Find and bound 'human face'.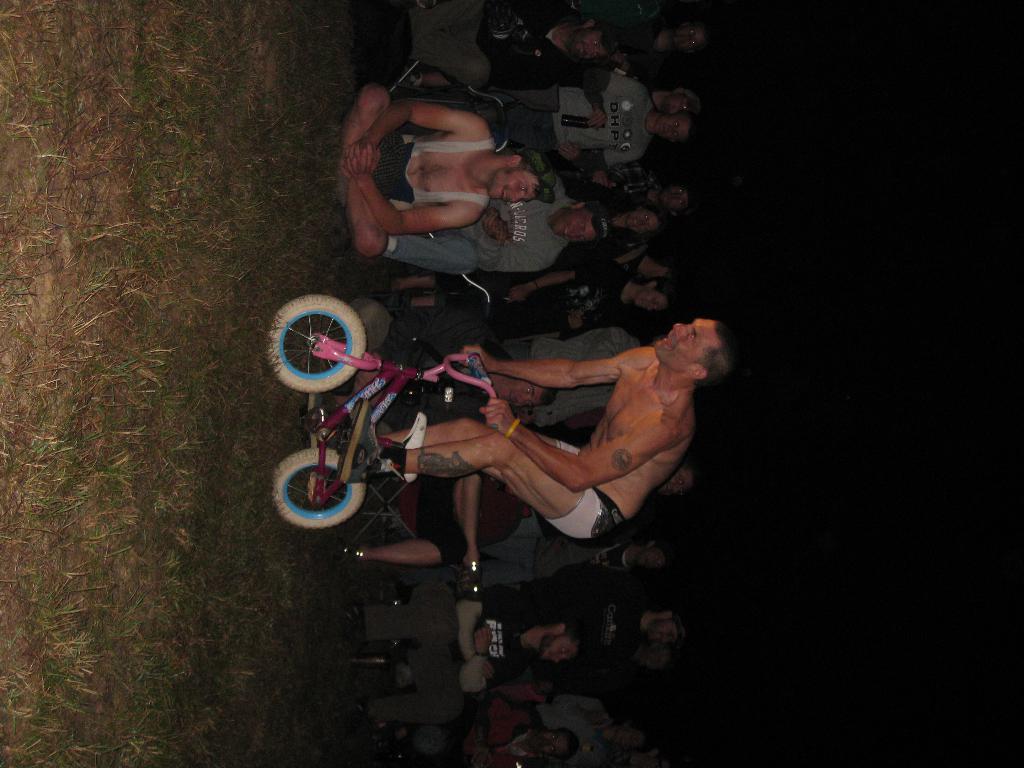
Bound: locate(490, 170, 541, 204).
